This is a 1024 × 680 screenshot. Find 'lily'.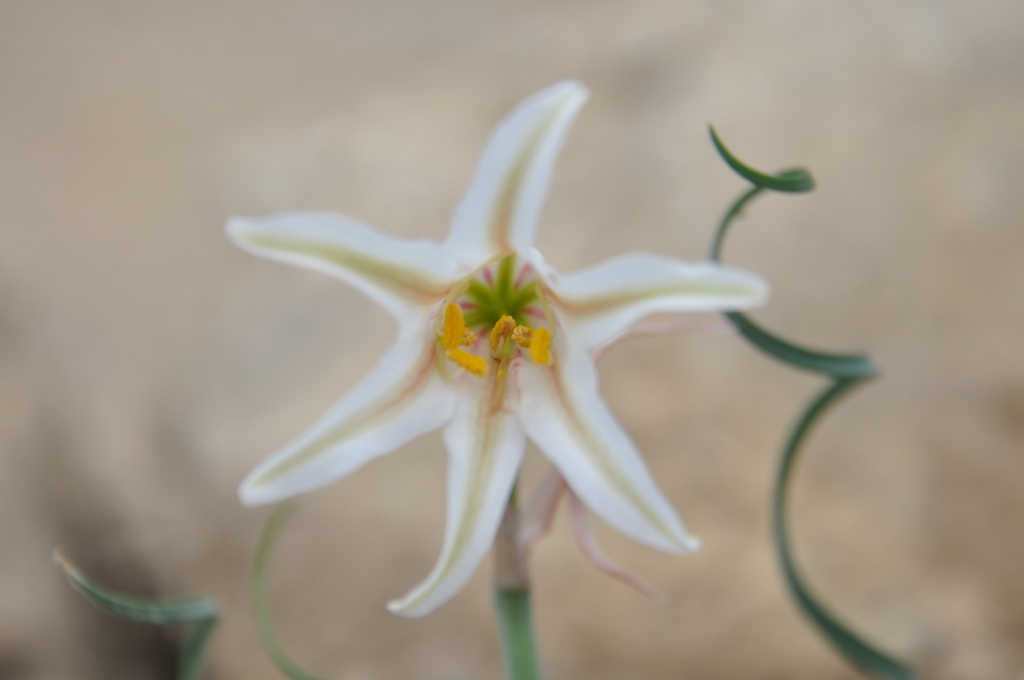
Bounding box: 230/79/769/621.
